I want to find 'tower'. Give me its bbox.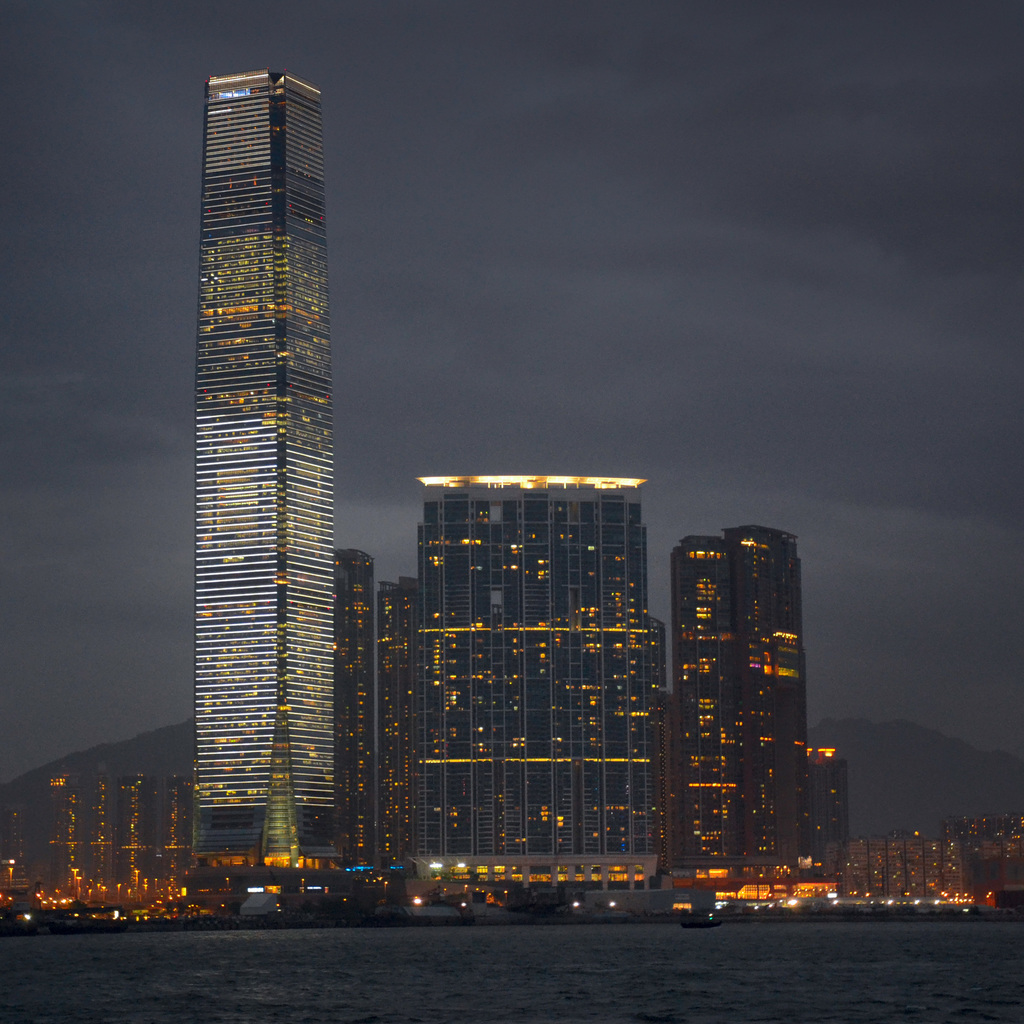
bbox=(47, 776, 78, 908).
